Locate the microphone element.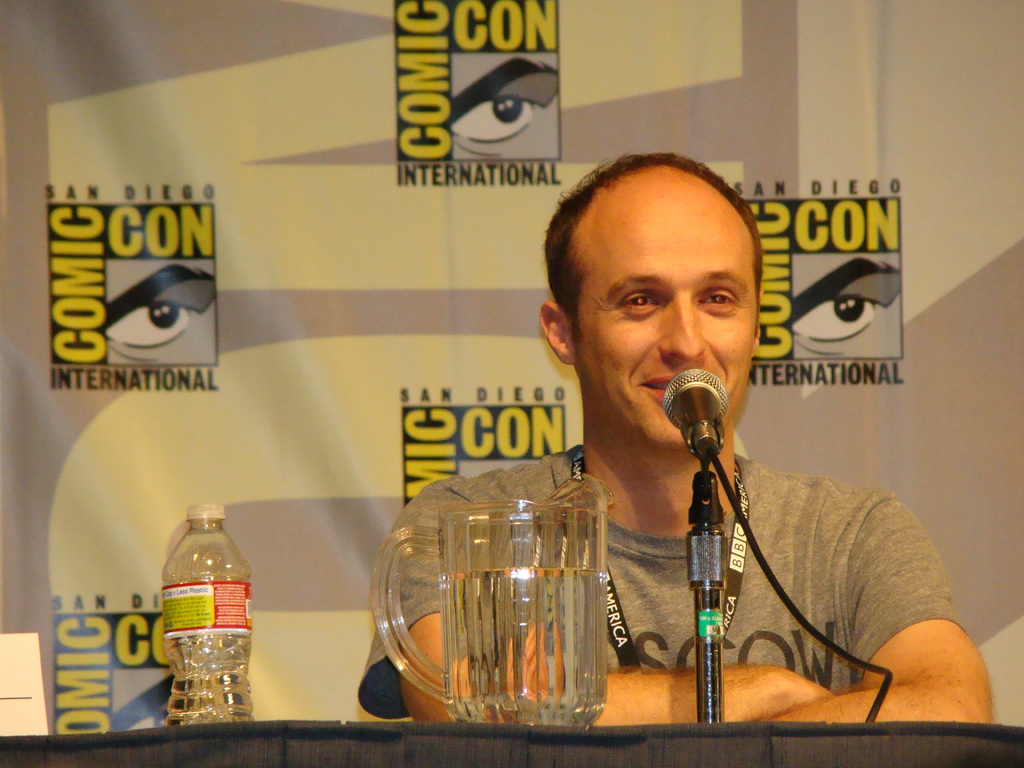
Element bbox: BBox(657, 366, 738, 479).
